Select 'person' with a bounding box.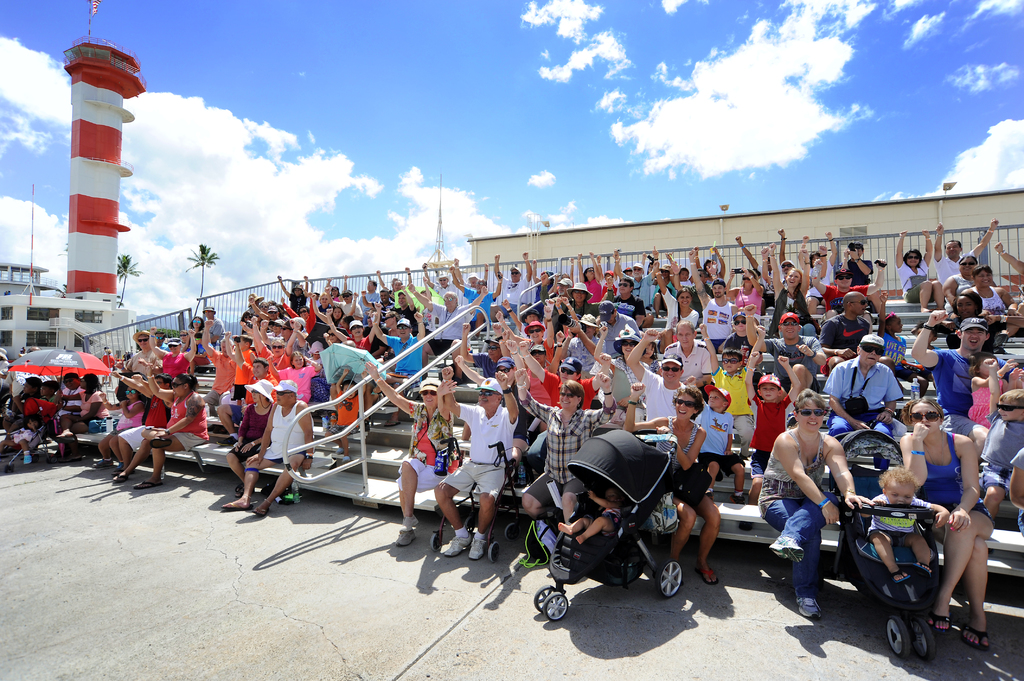
(908,307,1021,463).
